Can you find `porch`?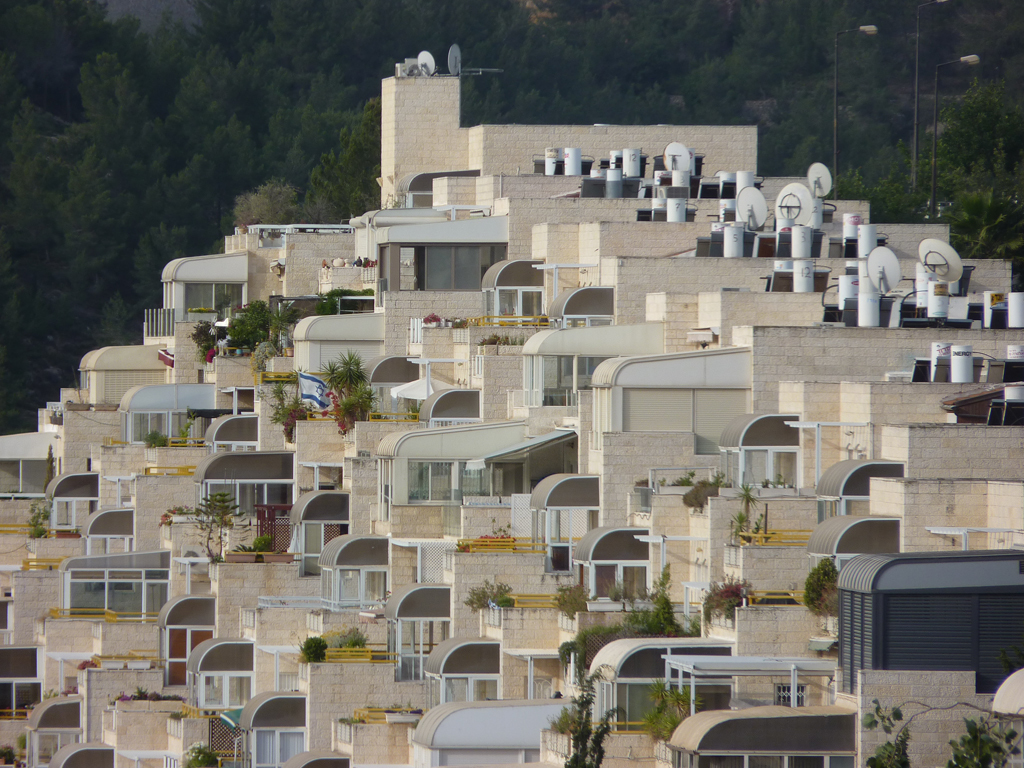
Yes, bounding box: left=183, top=630, right=251, bottom=713.
